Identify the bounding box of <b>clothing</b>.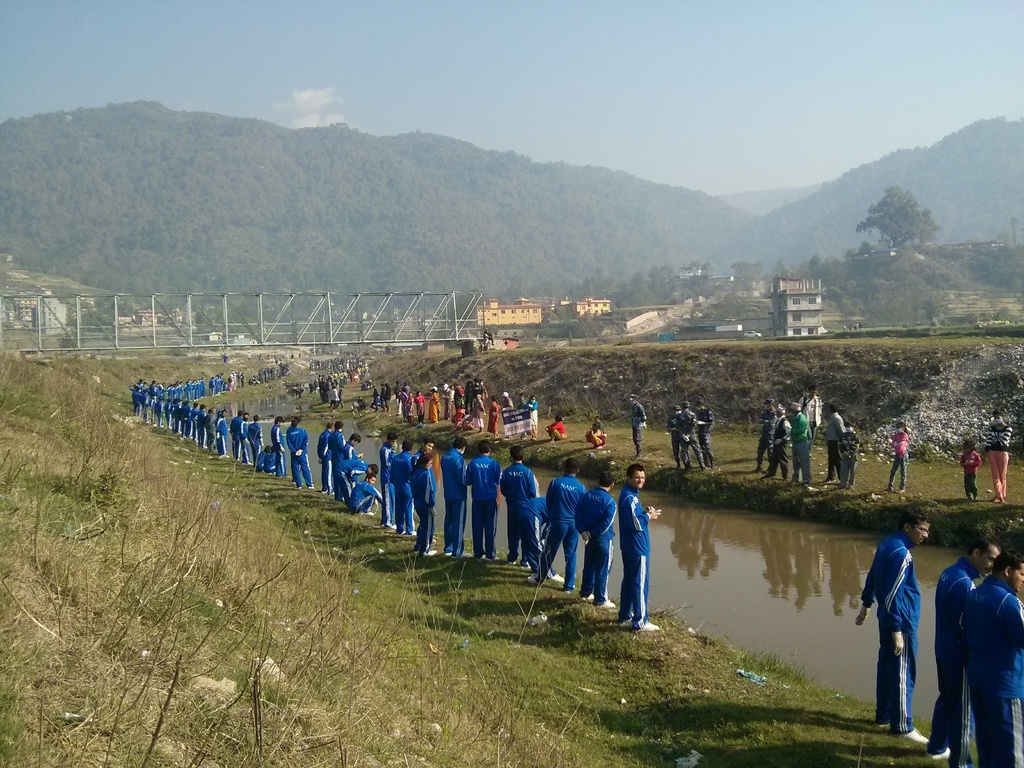
bbox=(630, 424, 640, 449).
